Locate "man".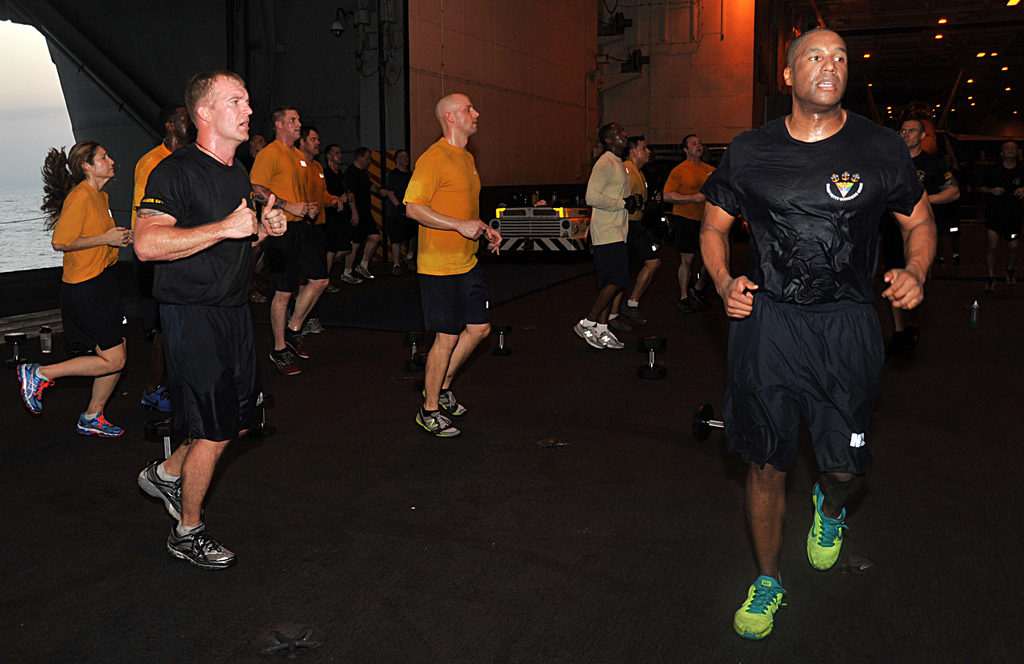
Bounding box: rect(307, 119, 346, 328).
